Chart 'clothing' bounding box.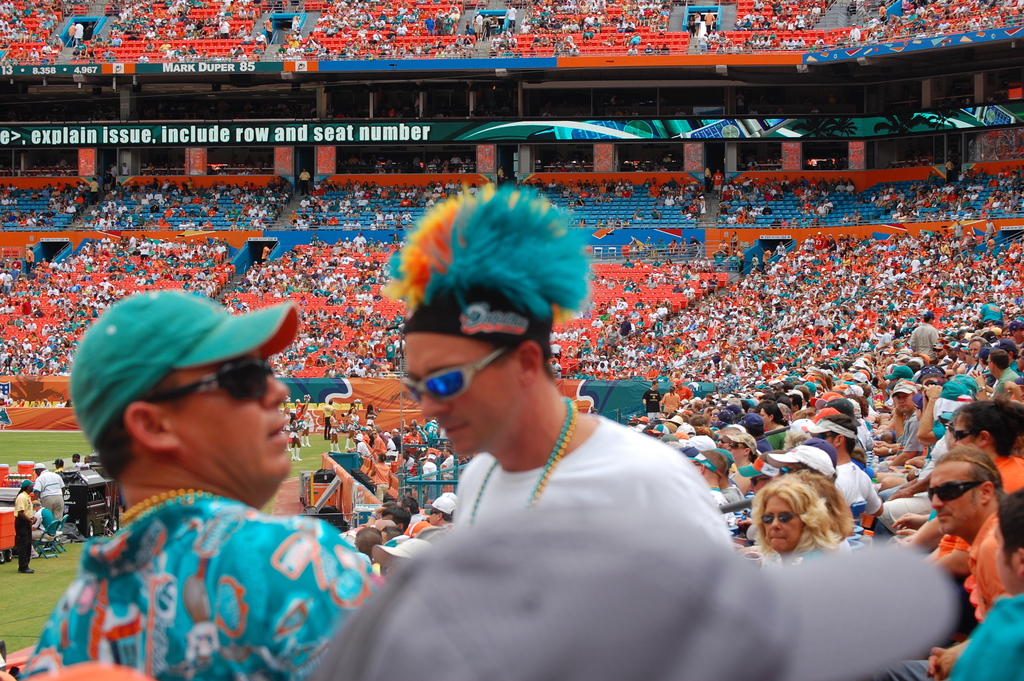
Charted: rect(303, 406, 321, 443).
